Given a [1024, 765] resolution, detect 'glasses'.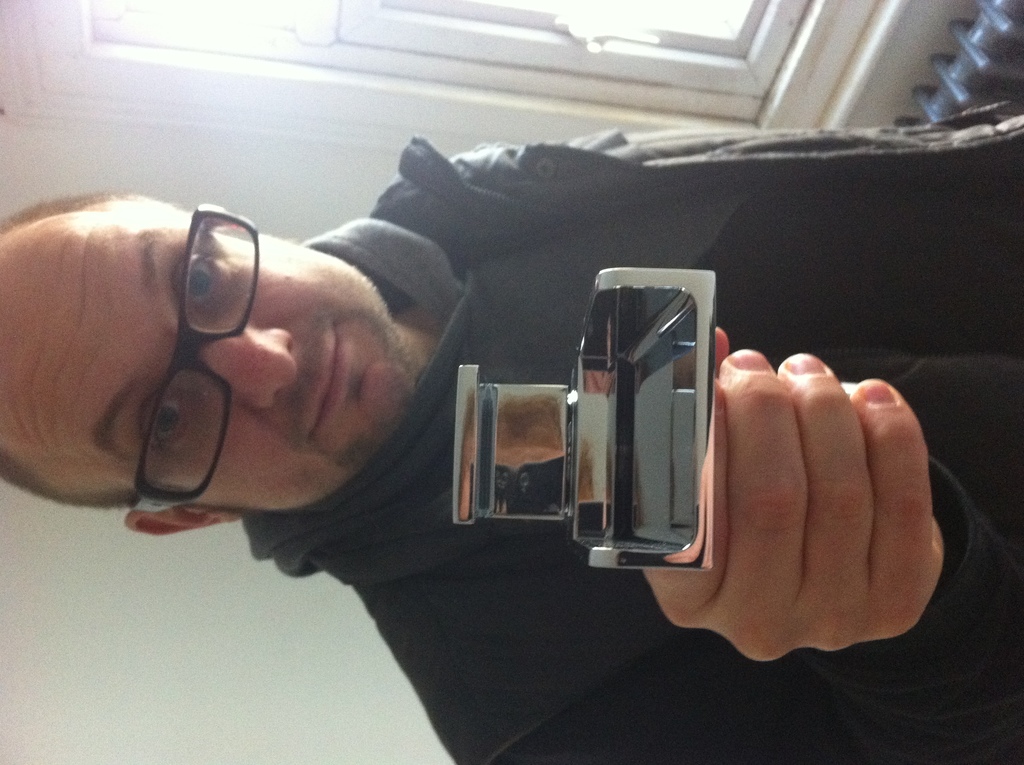
(138, 201, 255, 513).
